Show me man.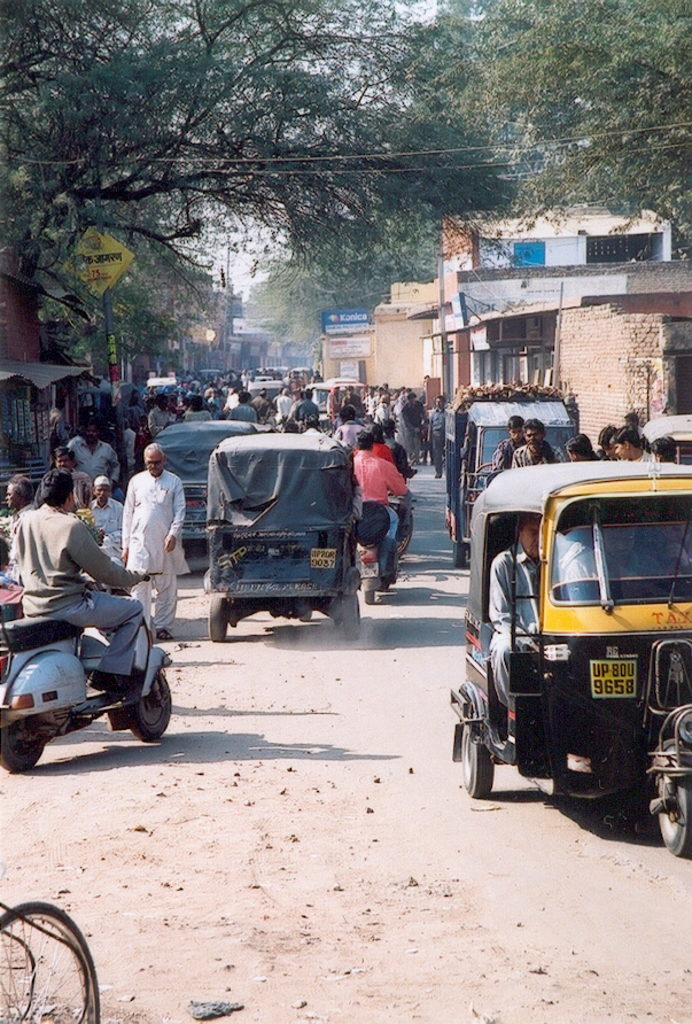
man is here: (352, 434, 411, 541).
